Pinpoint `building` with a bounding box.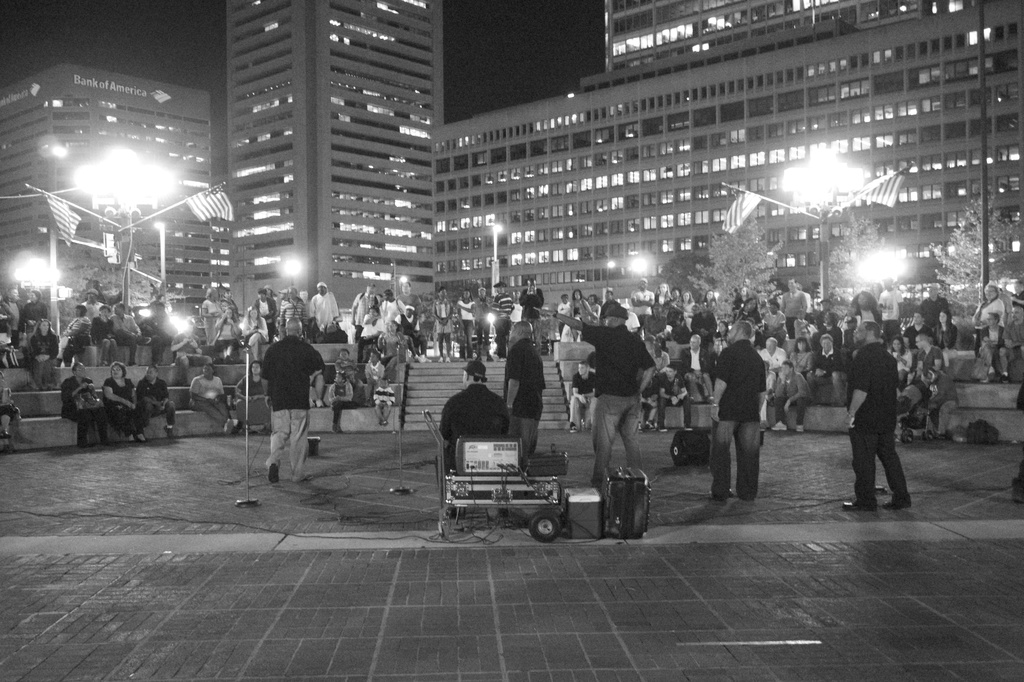
(x1=436, y1=0, x2=1023, y2=386).
